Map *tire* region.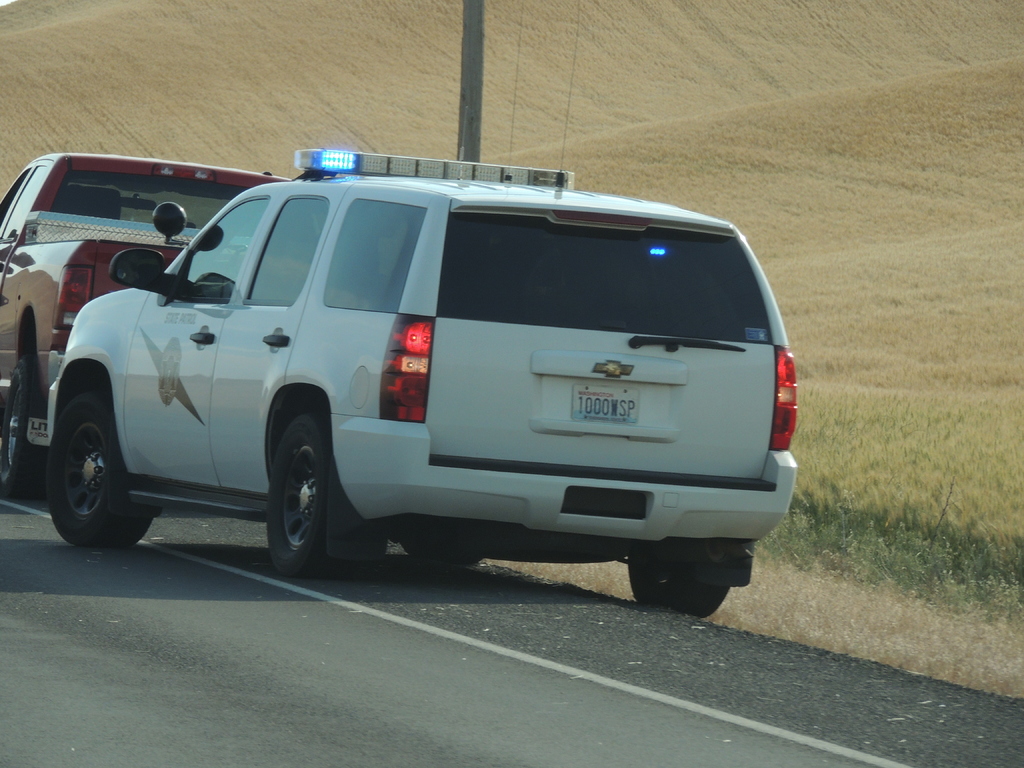
Mapped to 401,543,476,565.
